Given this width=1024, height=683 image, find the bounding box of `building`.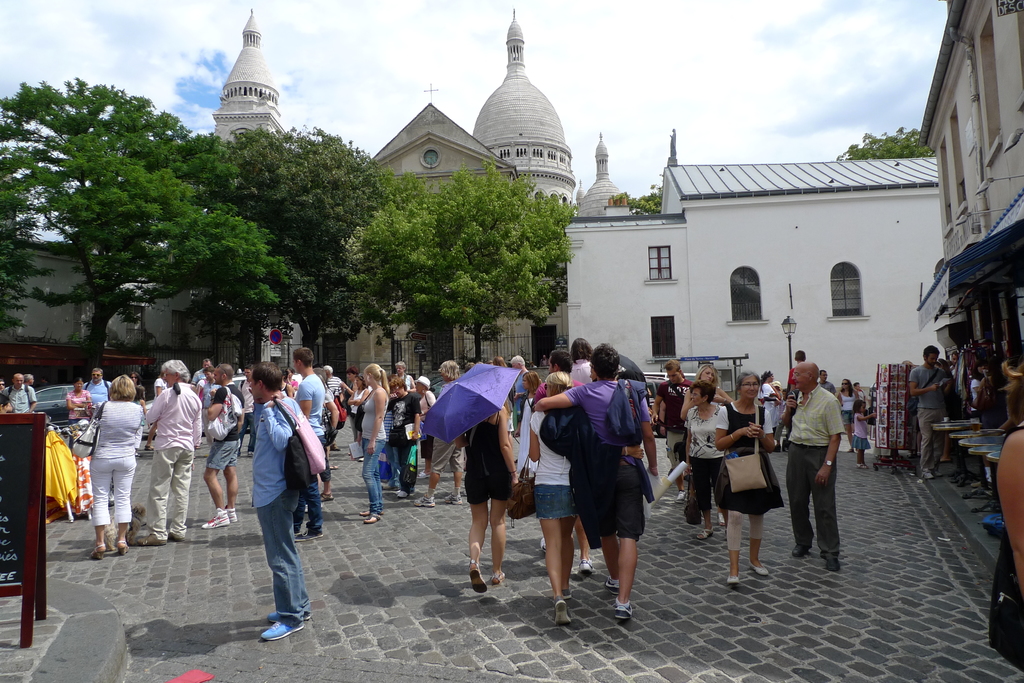
bbox(0, 160, 241, 380).
